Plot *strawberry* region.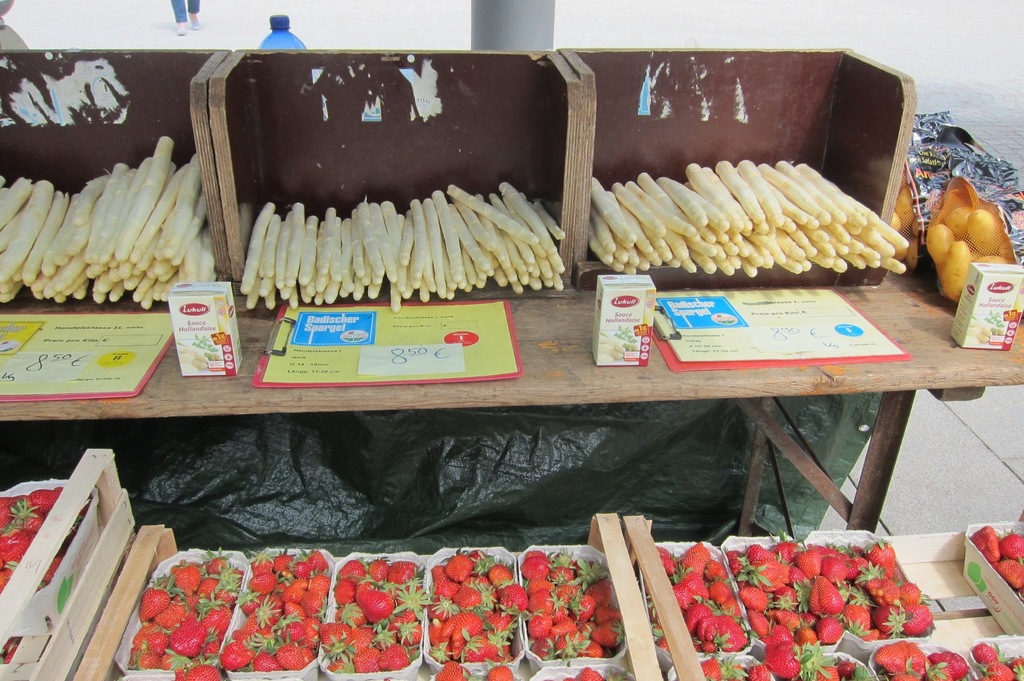
Plotted at 965:523:1004:562.
